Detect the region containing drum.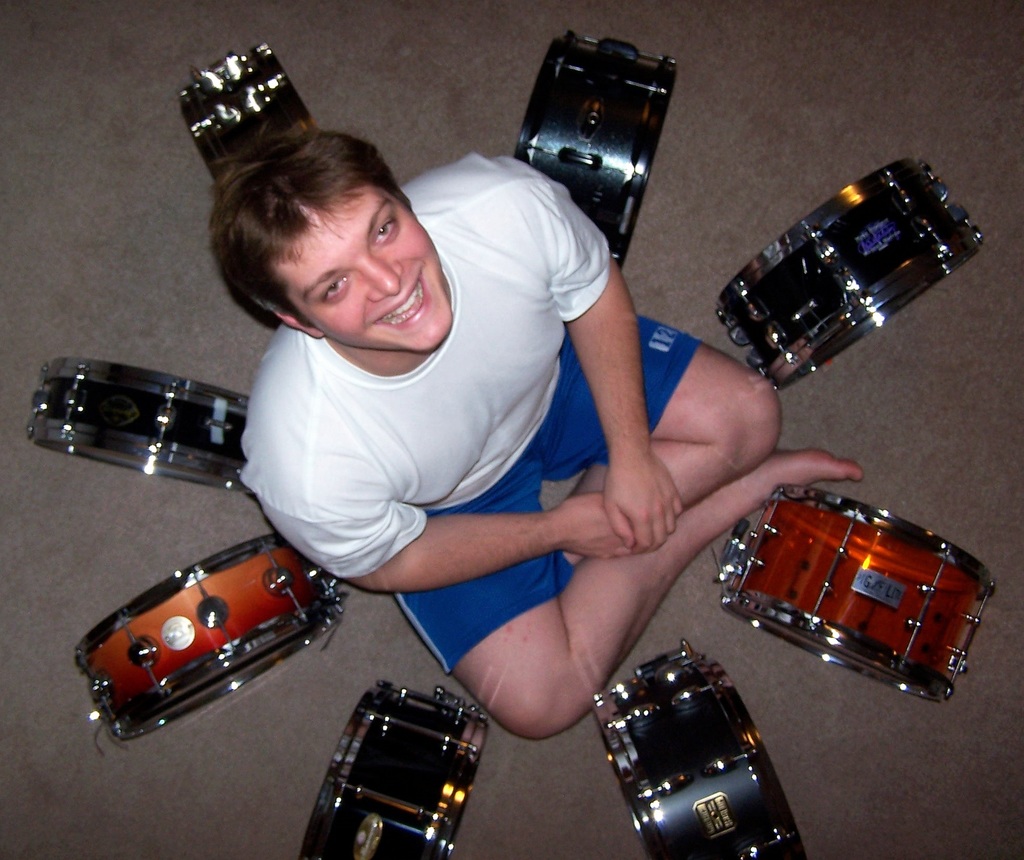
crop(74, 535, 344, 754).
